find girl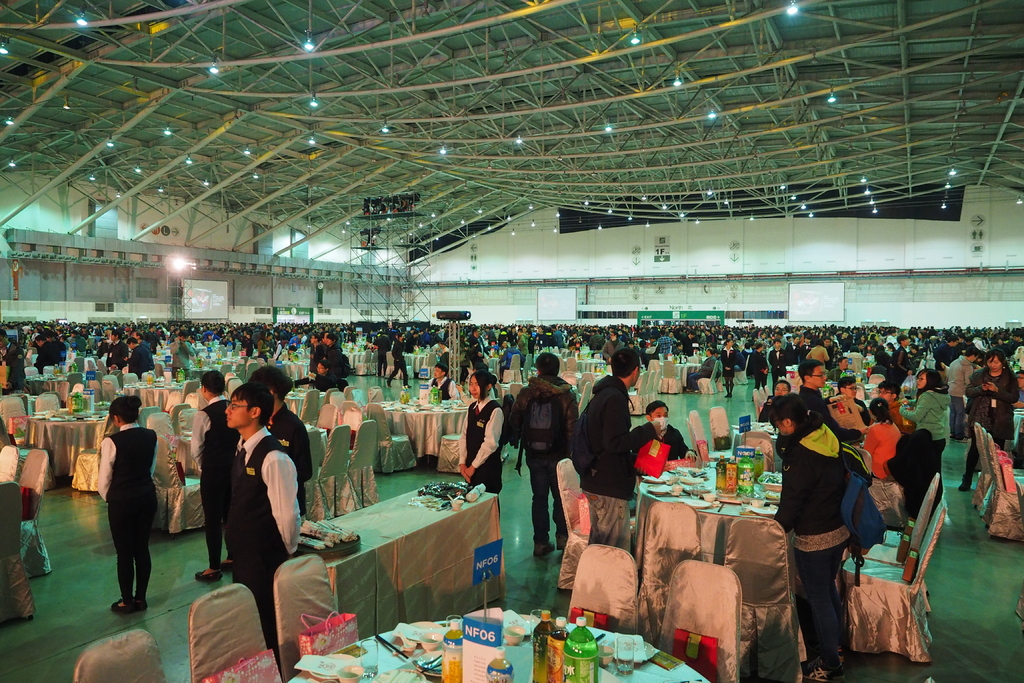
<region>862, 397, 902, 479</region>
